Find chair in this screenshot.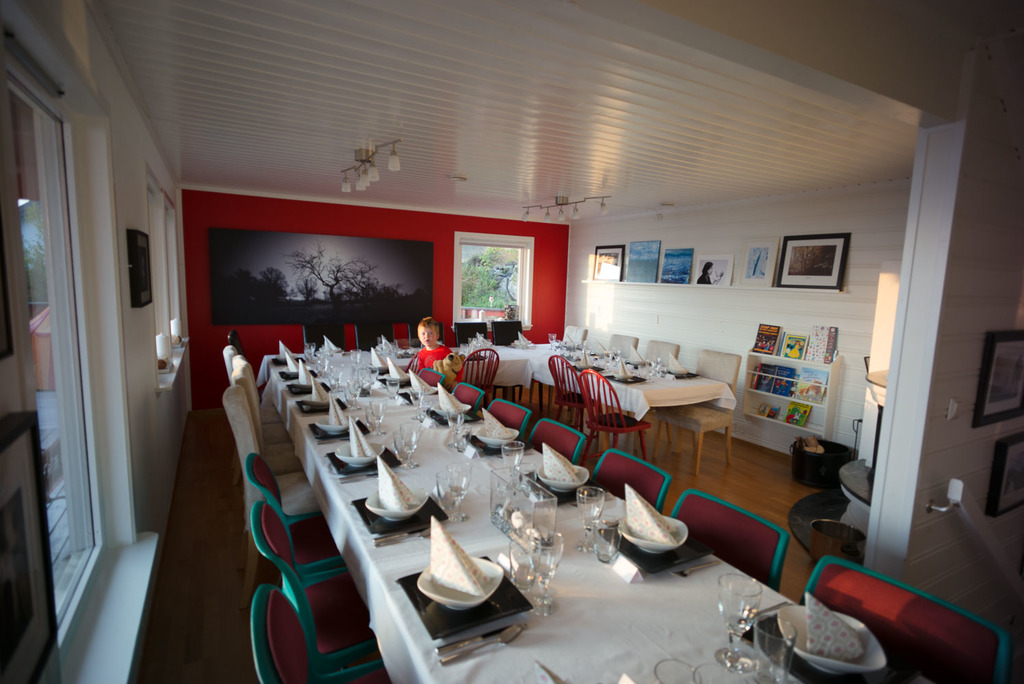
The bounding box for chair is 527,417,586,468.
